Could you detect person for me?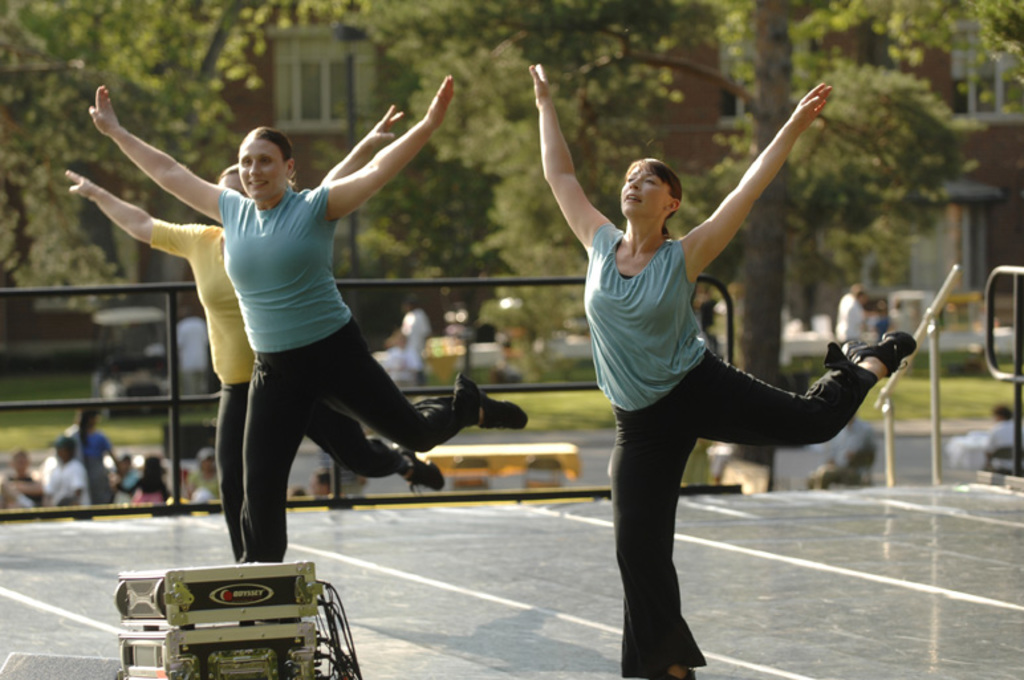
Detection result: 873:300:893:338.
